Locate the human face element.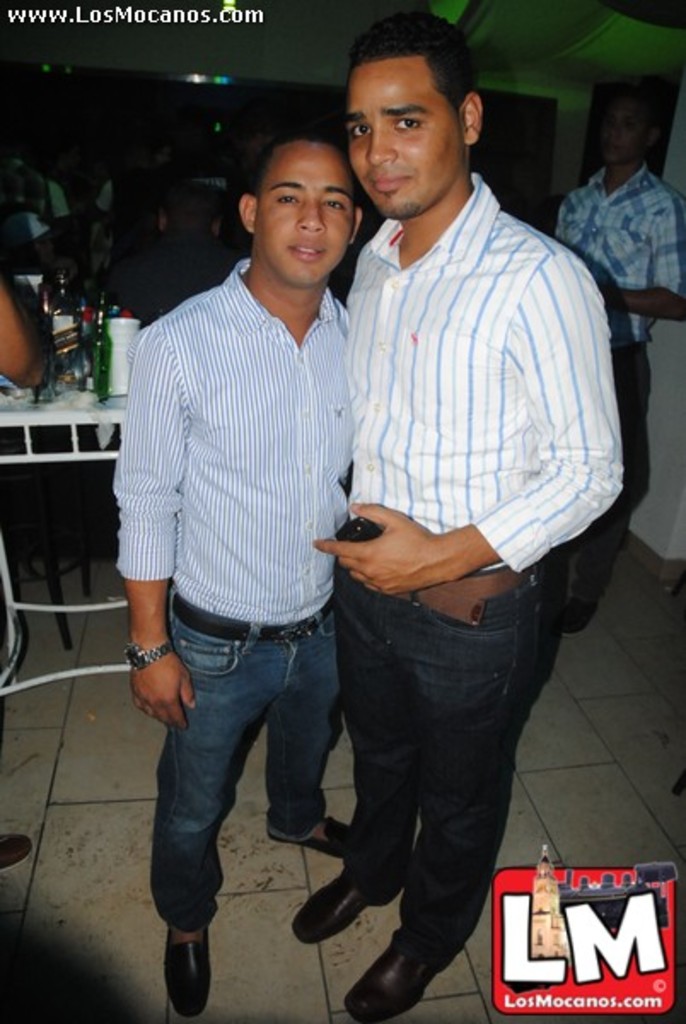
Element bbox: BBox(256, 140, 350, 294).
